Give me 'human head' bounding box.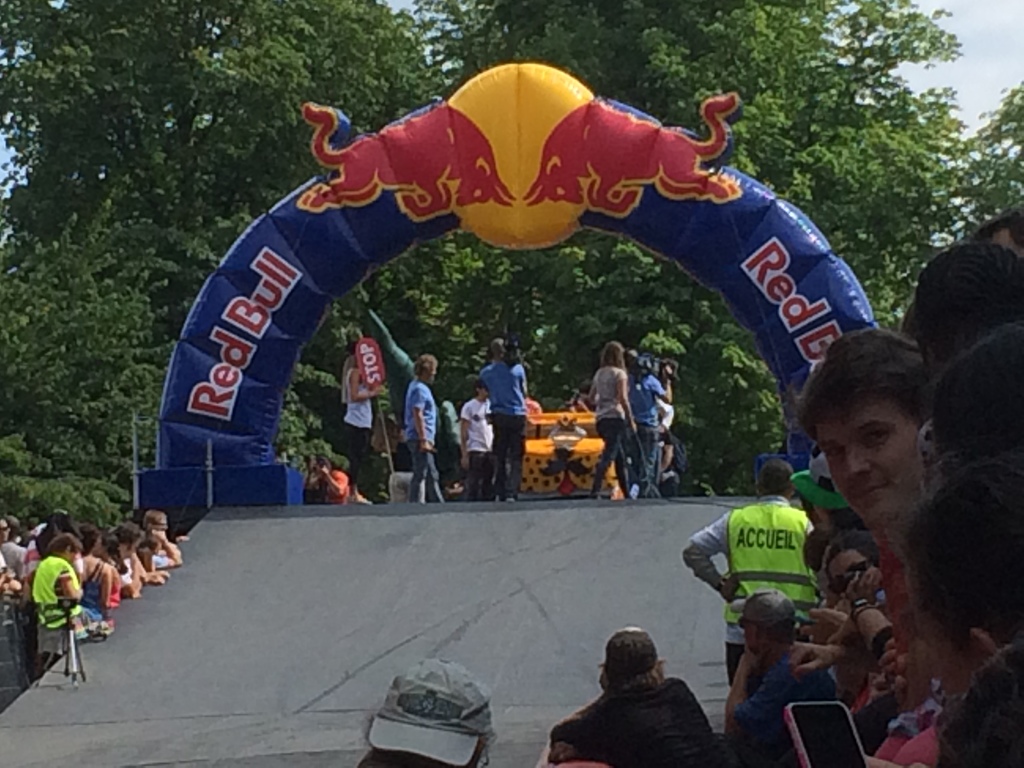
472 378 488 399.
